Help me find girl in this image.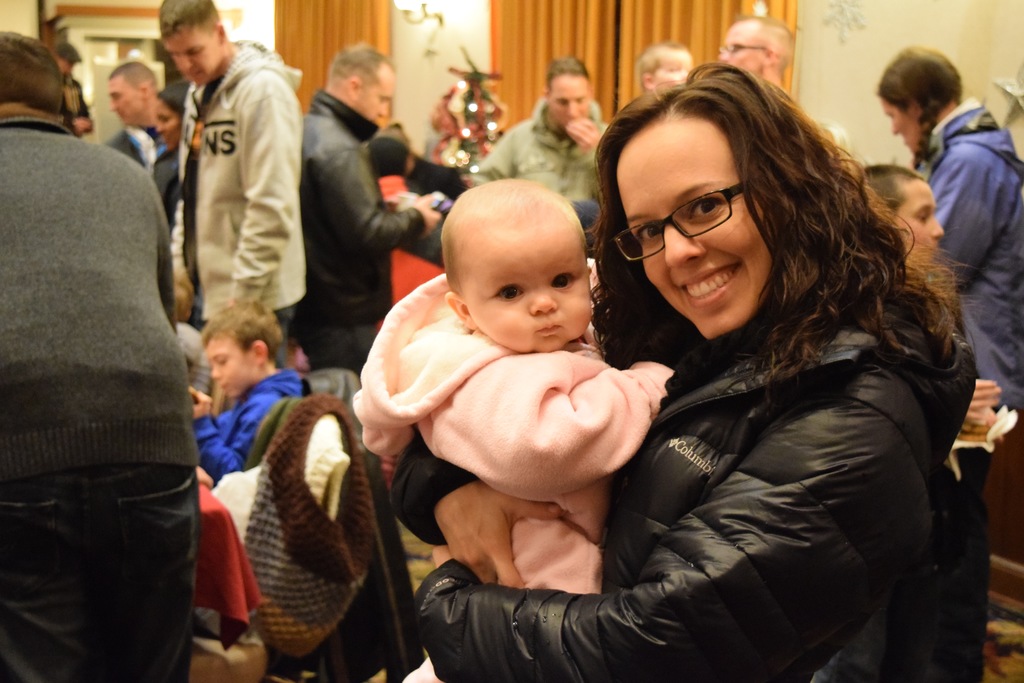
Found it: (415, 72, 968, 682).
